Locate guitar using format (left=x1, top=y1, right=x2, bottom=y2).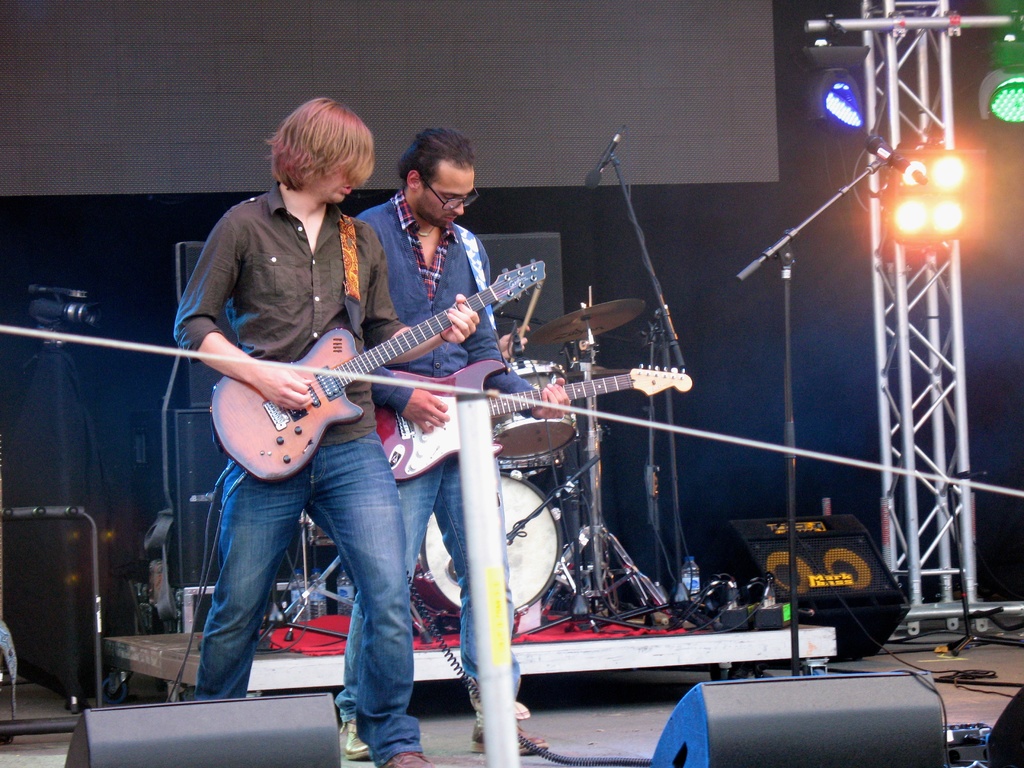
(left=367, top=346, right=703, bottom=497).
